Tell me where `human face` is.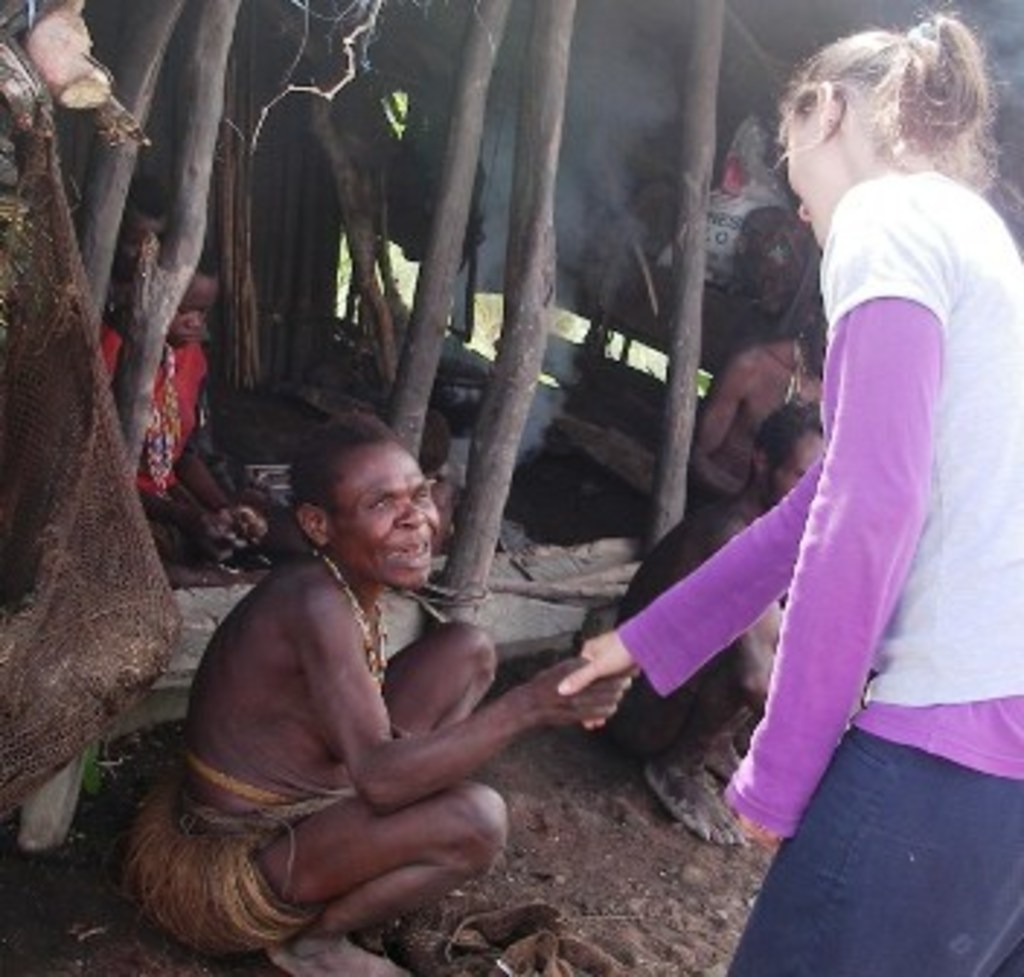
`human face` is at crop(323, 448, 436, 590).
